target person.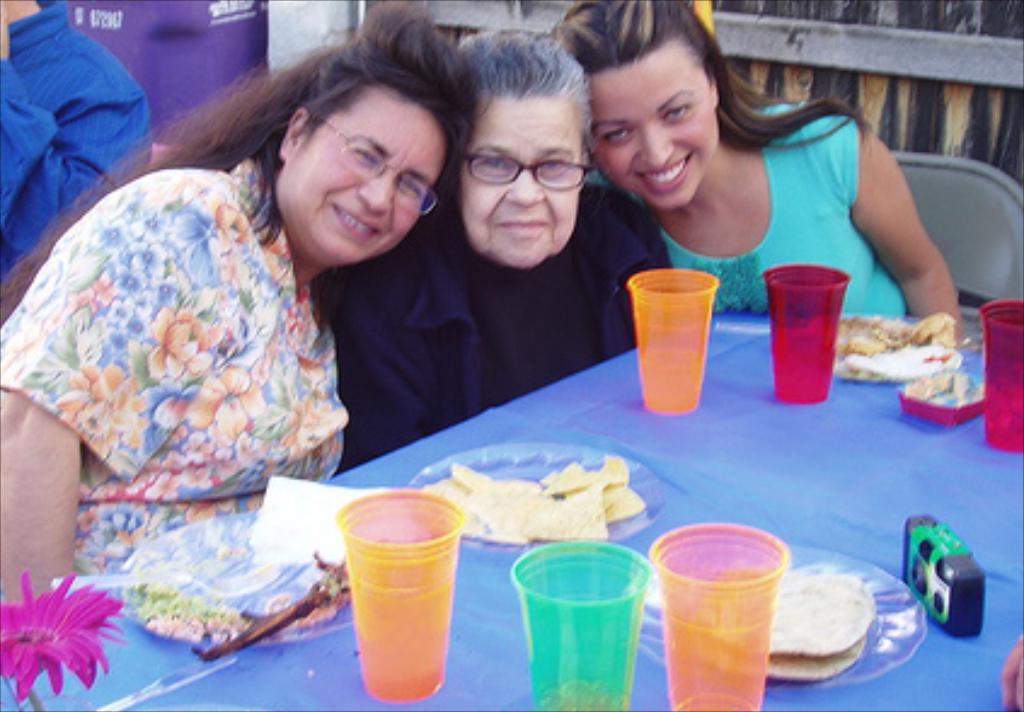
Target region: BBox(307, 24, 671, 472).
